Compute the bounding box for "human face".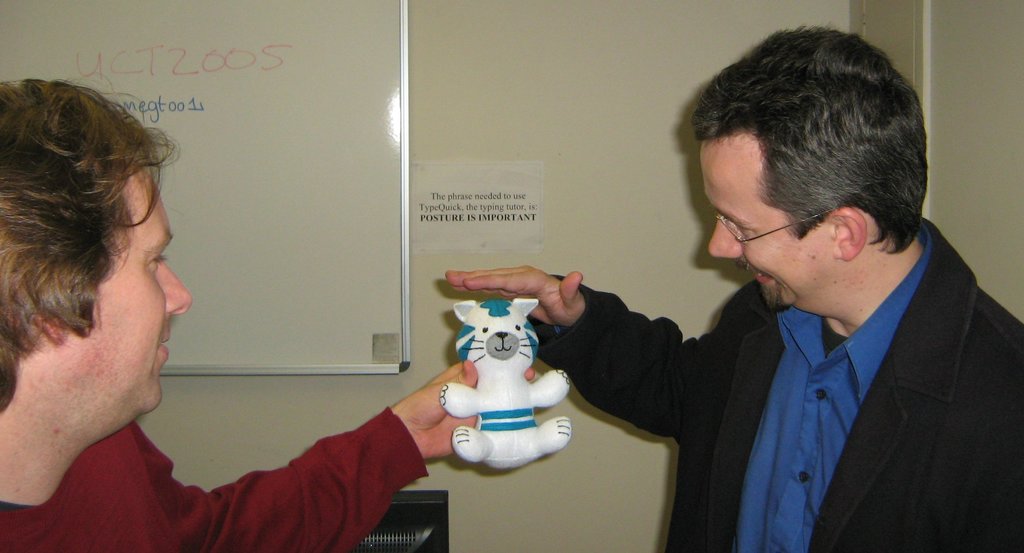
(68, 171, 195, 419).
